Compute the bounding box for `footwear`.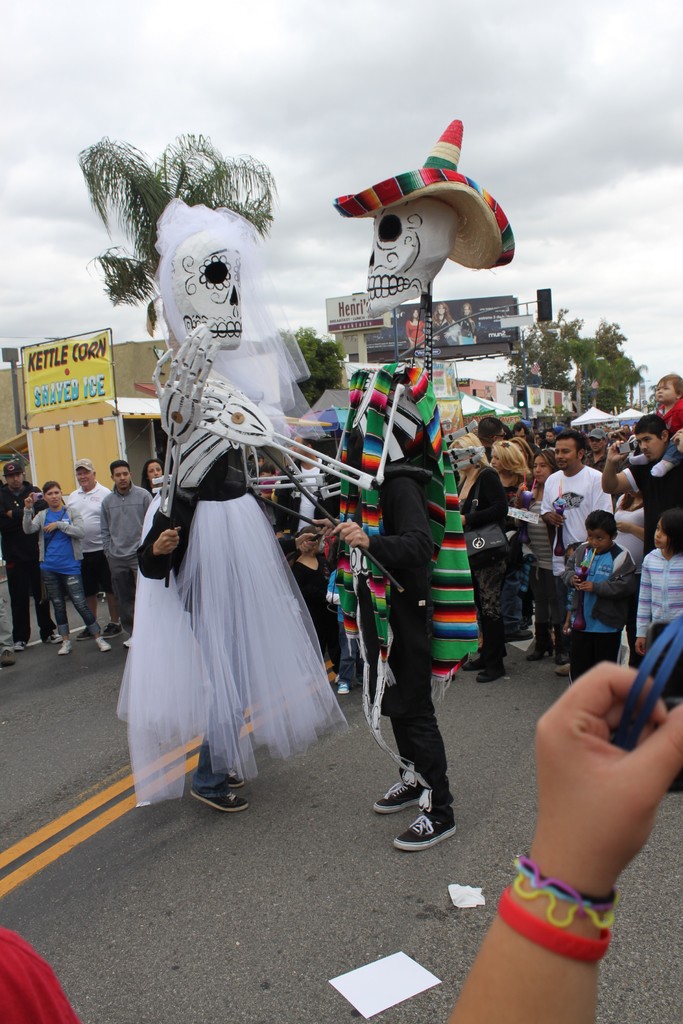
{"left": 187, "top": 787, "right": 252, "bottom": 817}.
